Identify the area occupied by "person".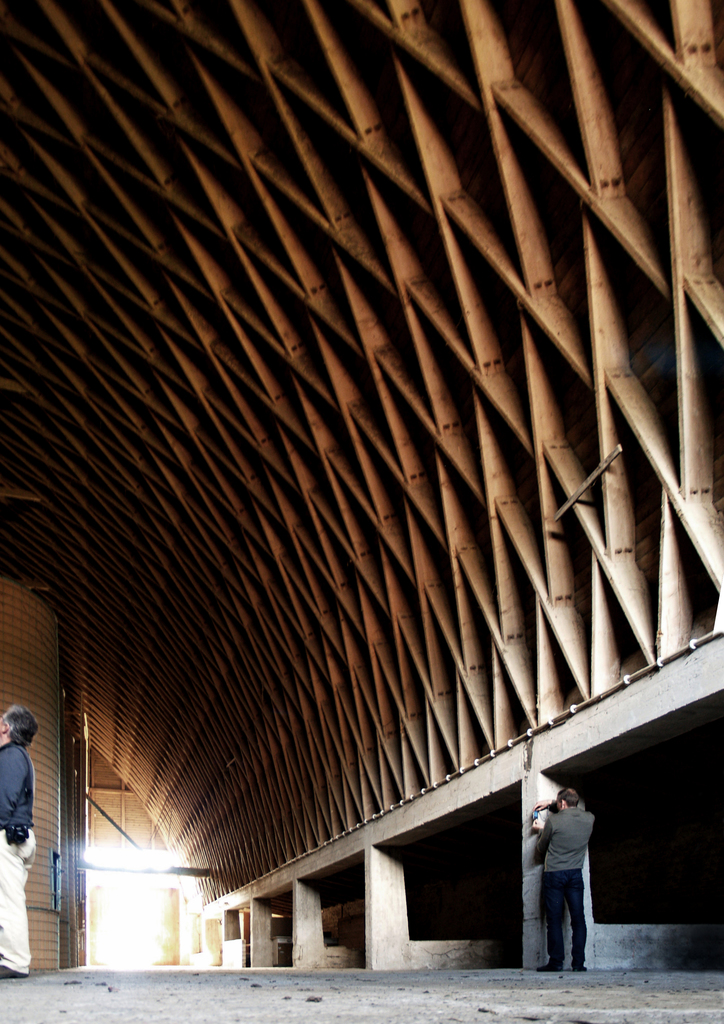
Area: (0,698,39,979).
